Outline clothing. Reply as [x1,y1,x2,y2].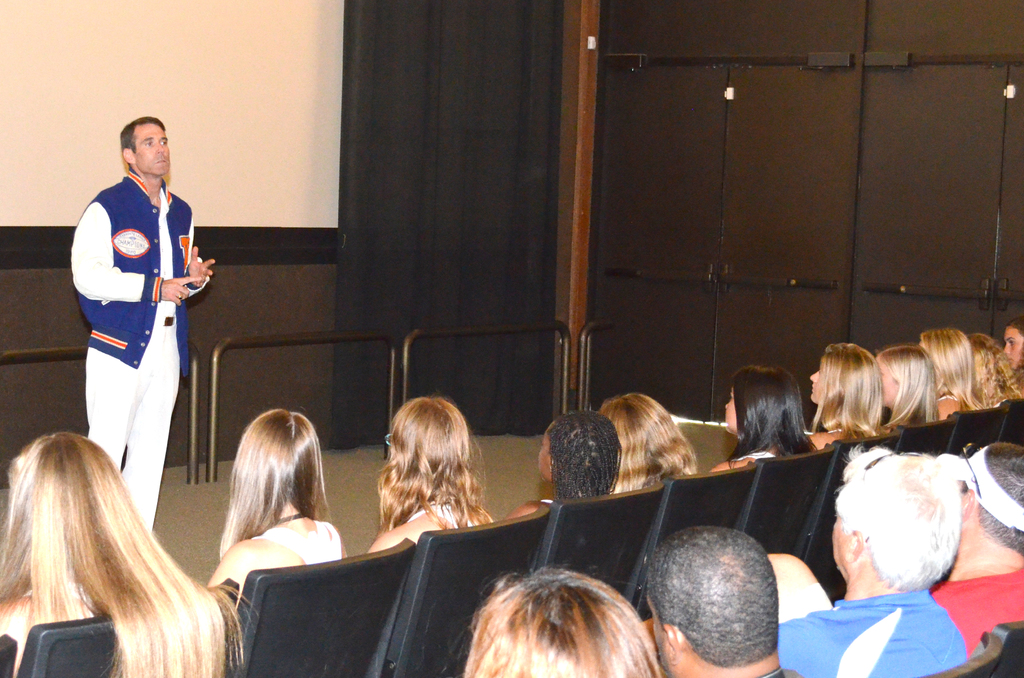
[776,587,970,677].
